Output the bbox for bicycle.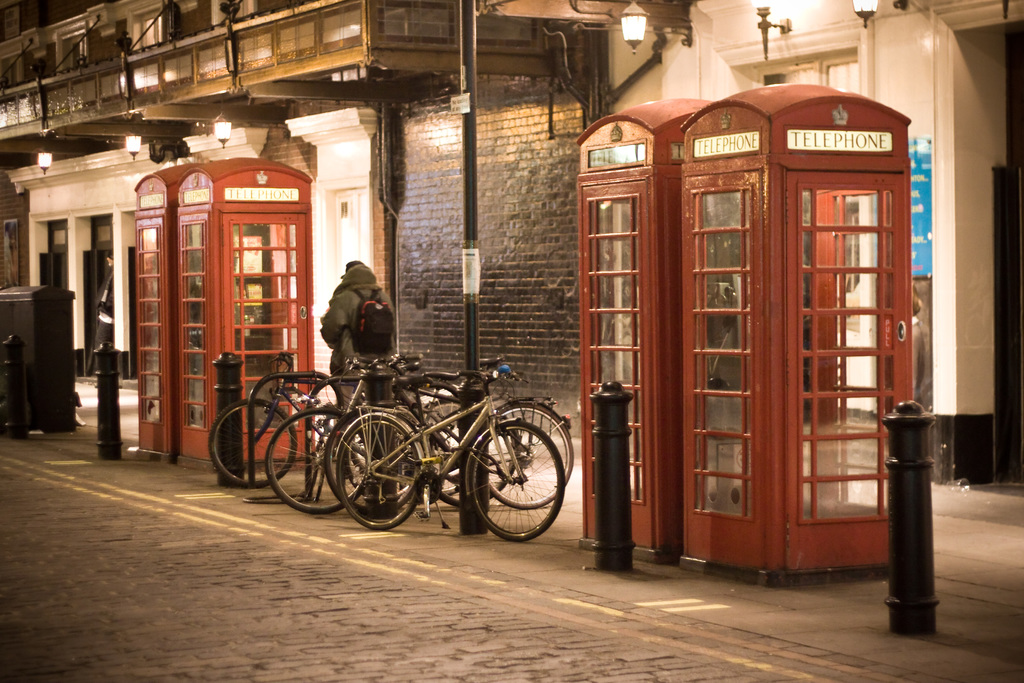
x1=326, y1=346, x2=574, y2=513.
